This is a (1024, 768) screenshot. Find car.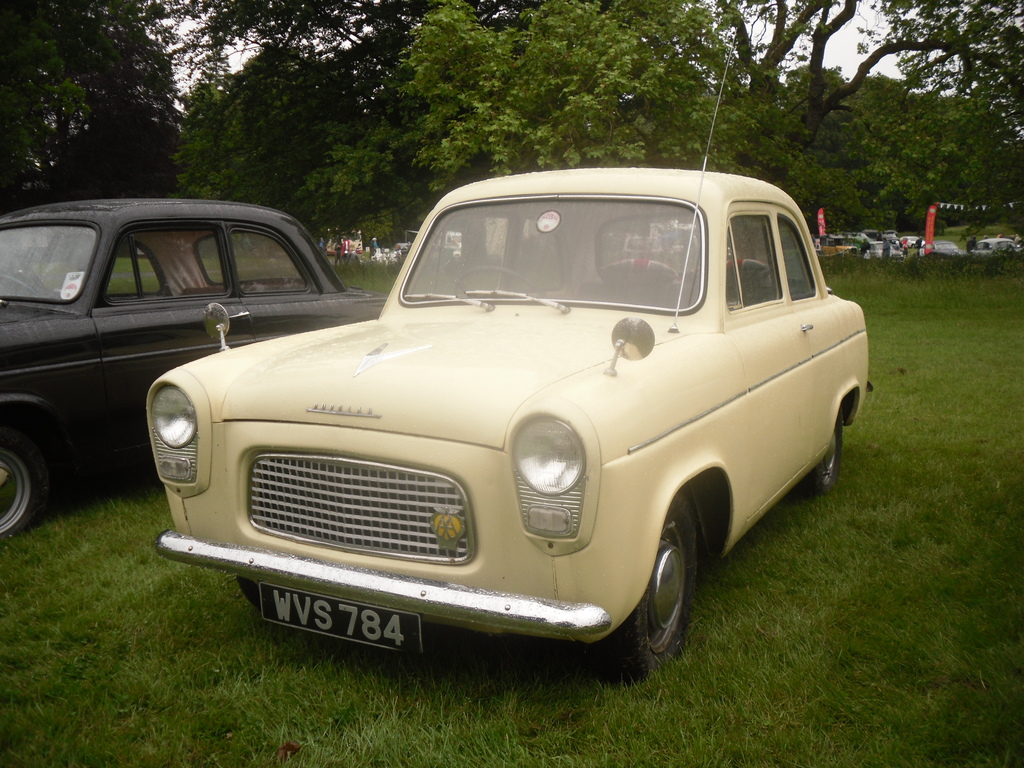
Bounding box: (left=900, top=236, right=920, bottom=246).
